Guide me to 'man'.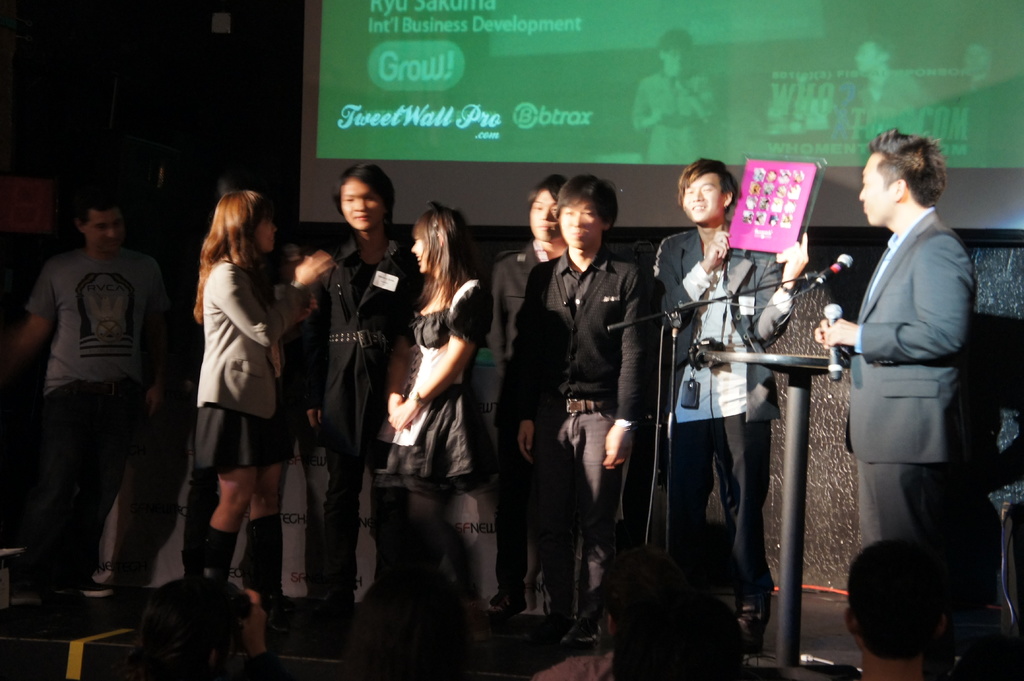
Guidance: (x1=19, y1=179, x2=177, y2=616).
